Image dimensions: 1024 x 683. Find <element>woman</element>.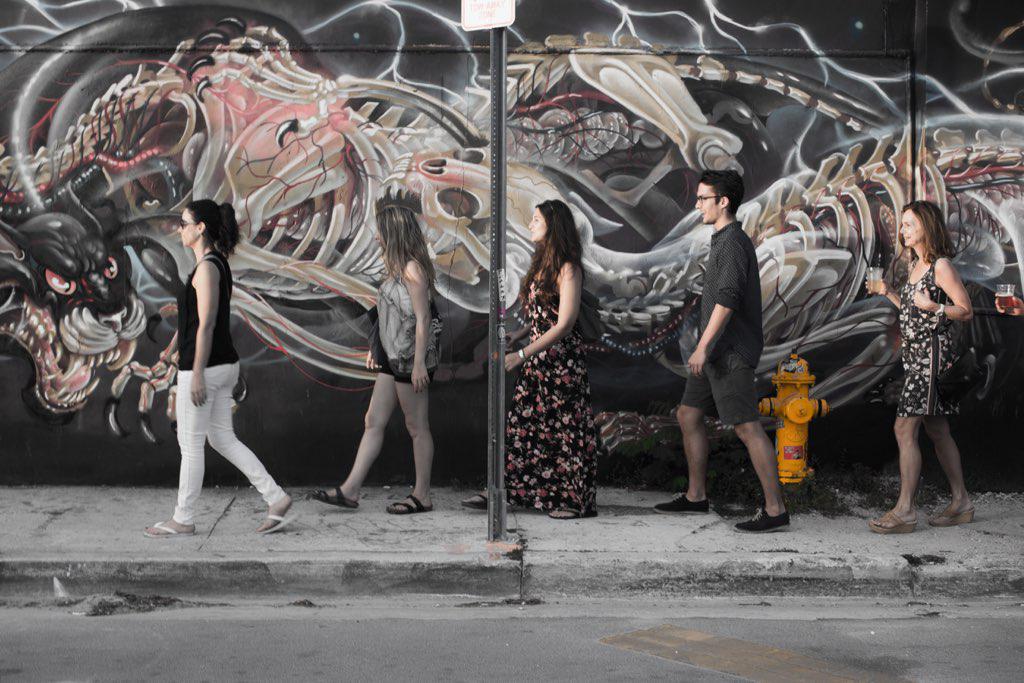
bbox=(466, 196, 599, 514).
